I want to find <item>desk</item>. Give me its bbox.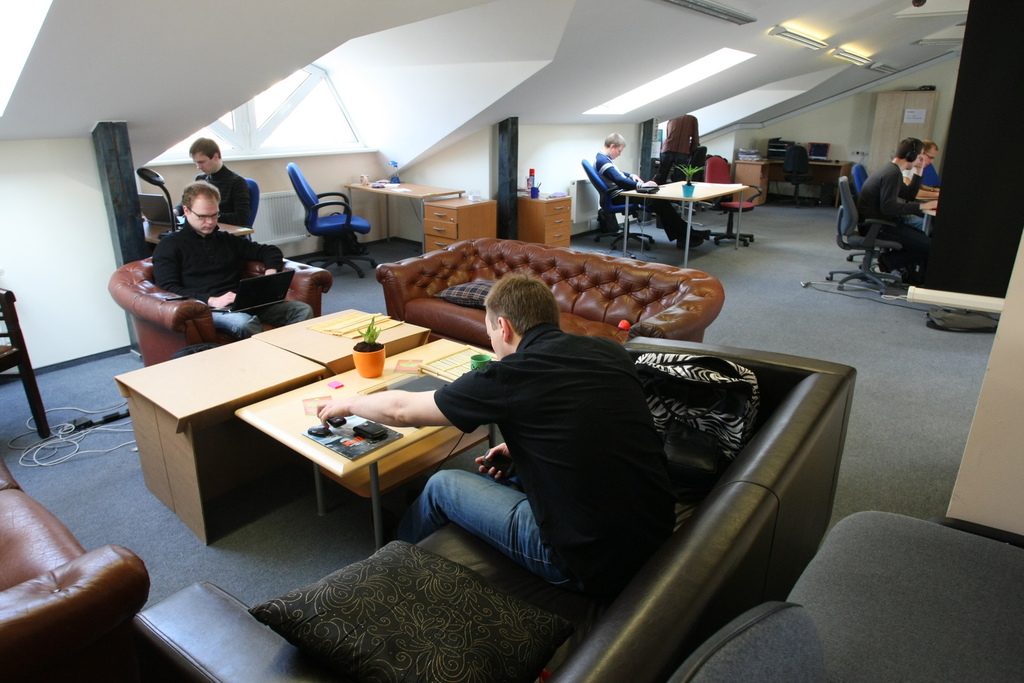
box=[156, 307, 484, 537].
